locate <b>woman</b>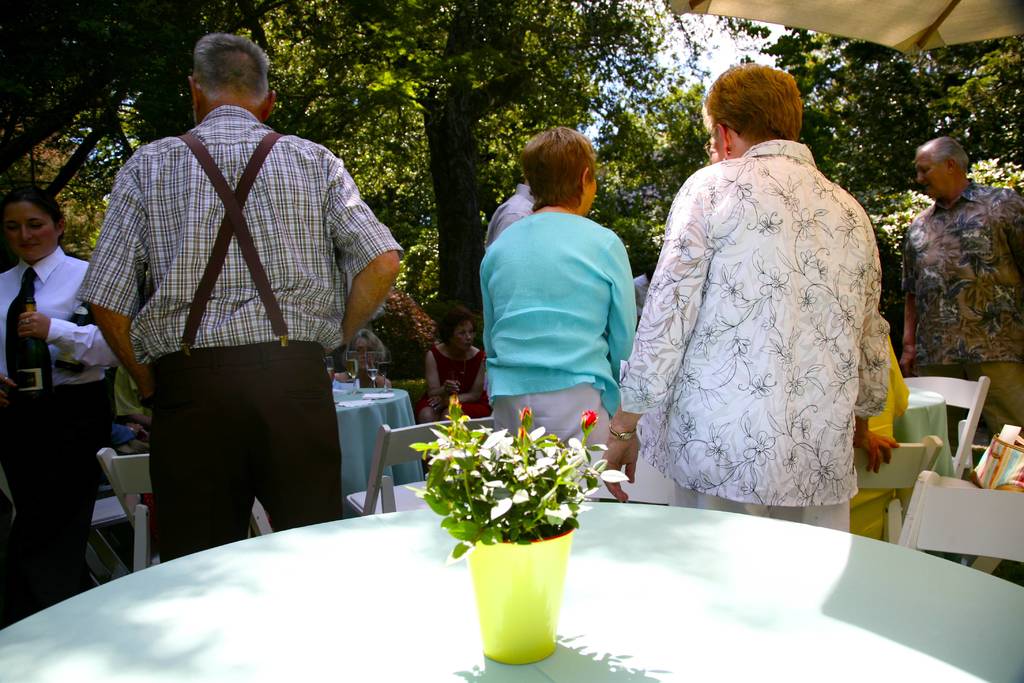
detection(415, 312, 493, 429)
